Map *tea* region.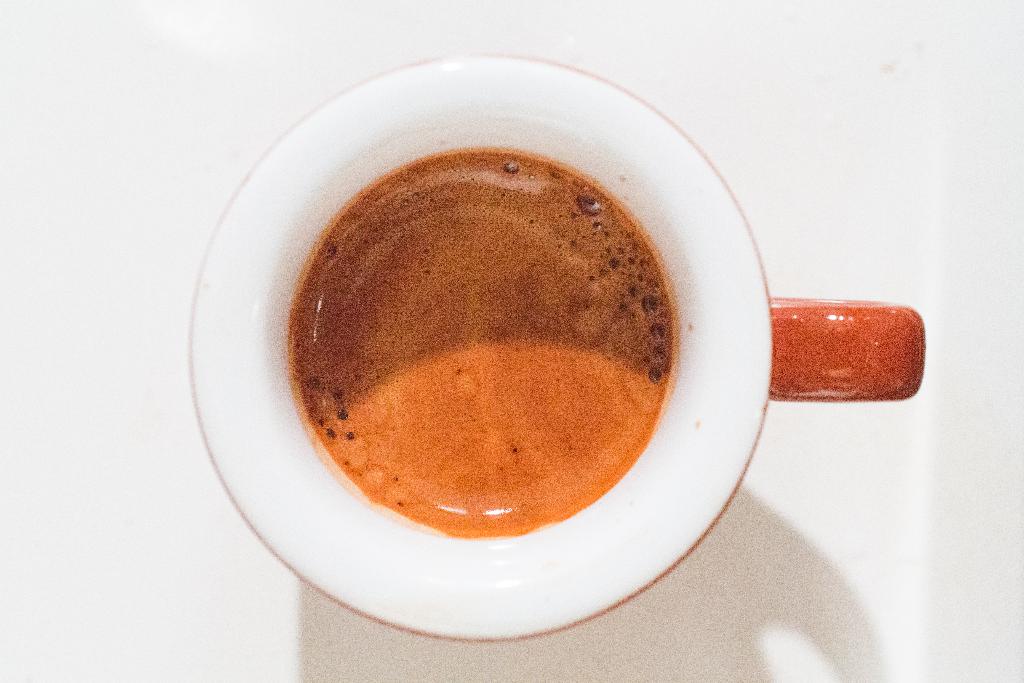
Mapped to detection(283, 153, 674, 541).
